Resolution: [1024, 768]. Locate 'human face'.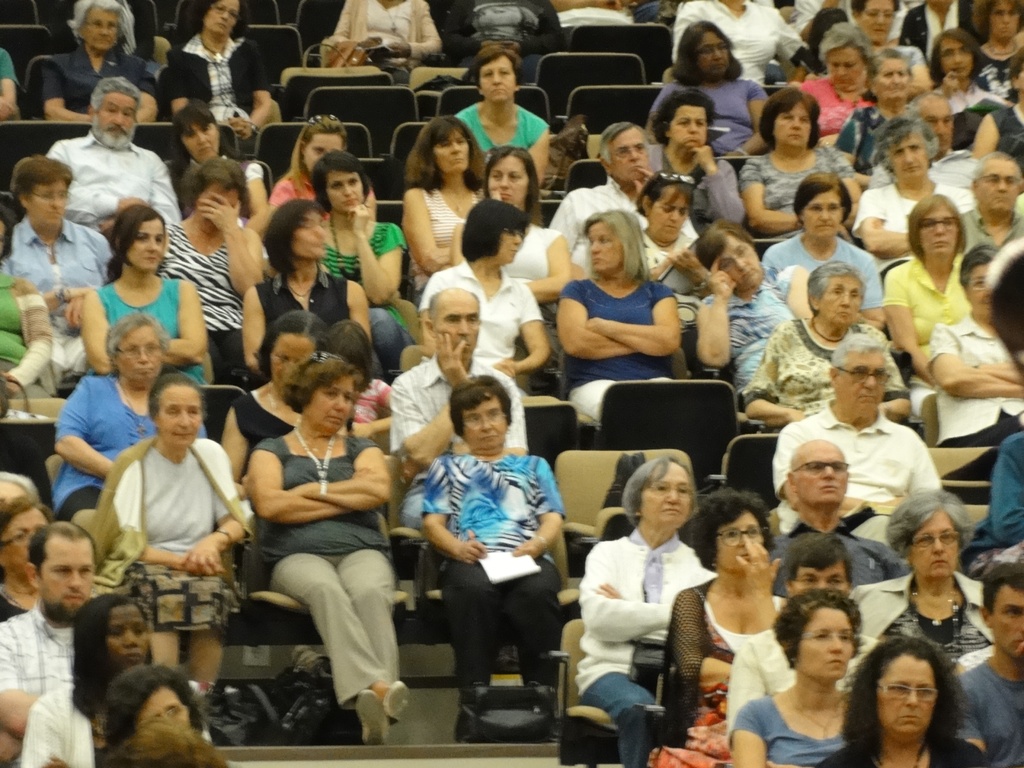
648/187/687/245.
